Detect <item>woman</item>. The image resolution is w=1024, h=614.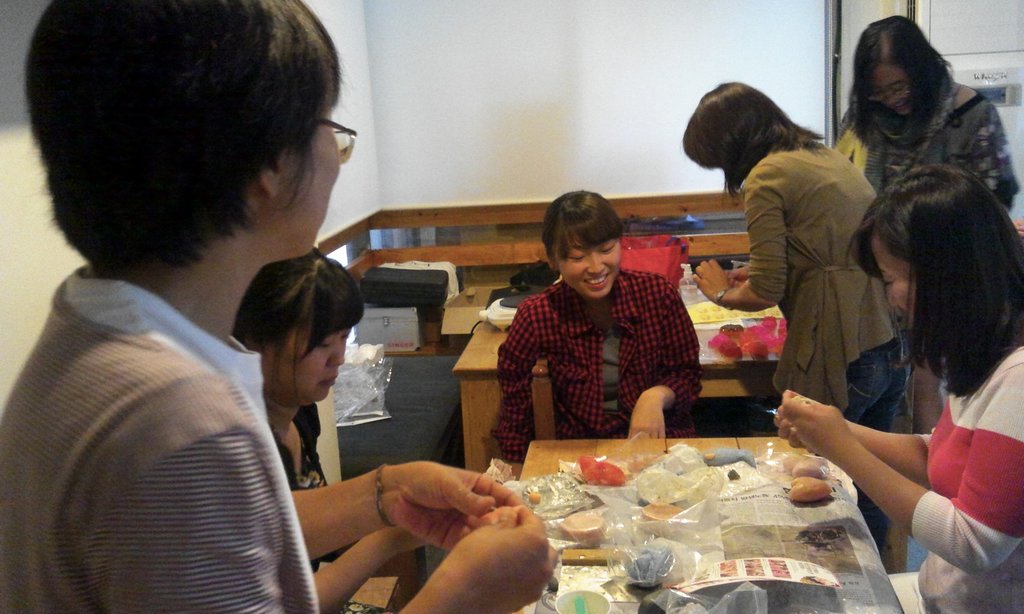
(x1=0, y1=0, x2=560, y2=613).
